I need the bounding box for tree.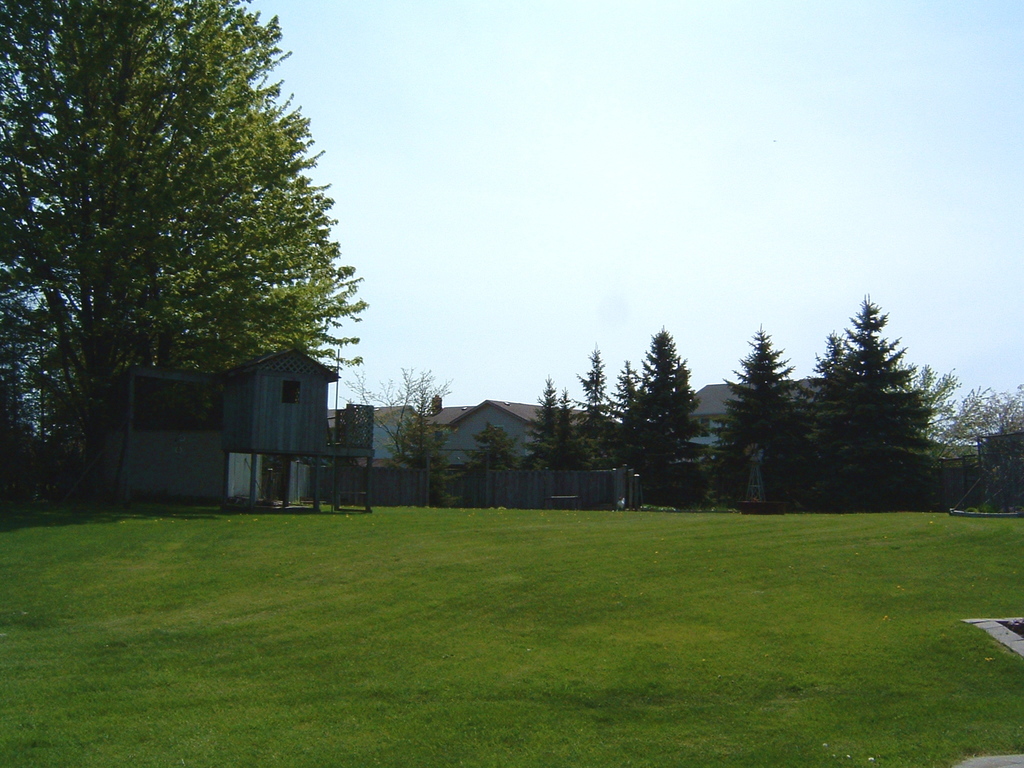
Here it is: left=0, top=0, right=367, bottom=513.
